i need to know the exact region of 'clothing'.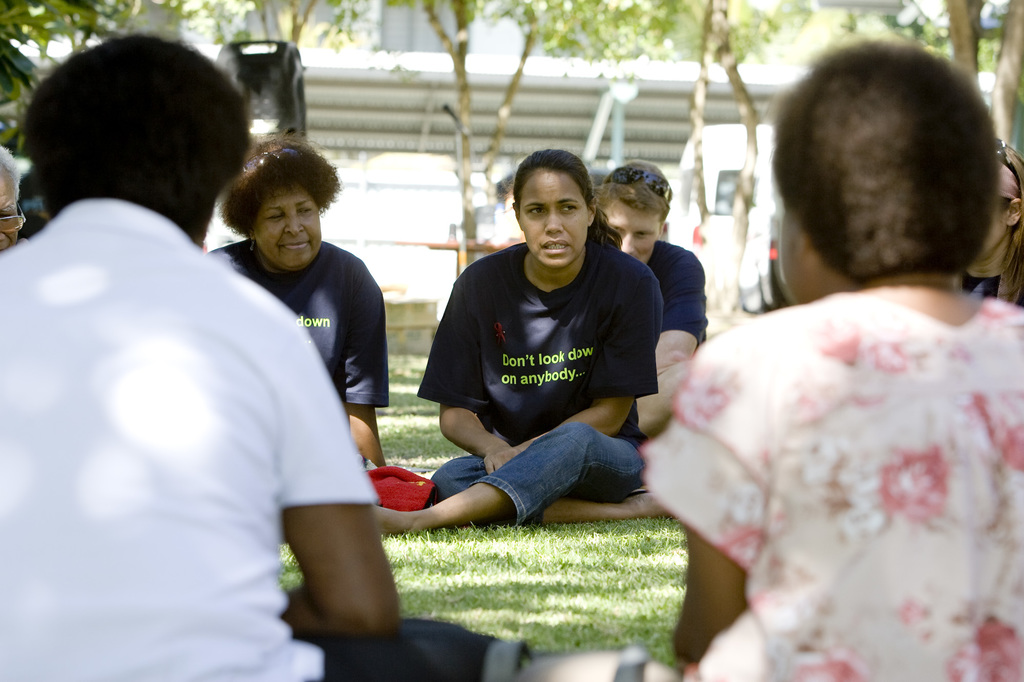
Region: [x1=0, y1=185, x2=566, y2=681].
